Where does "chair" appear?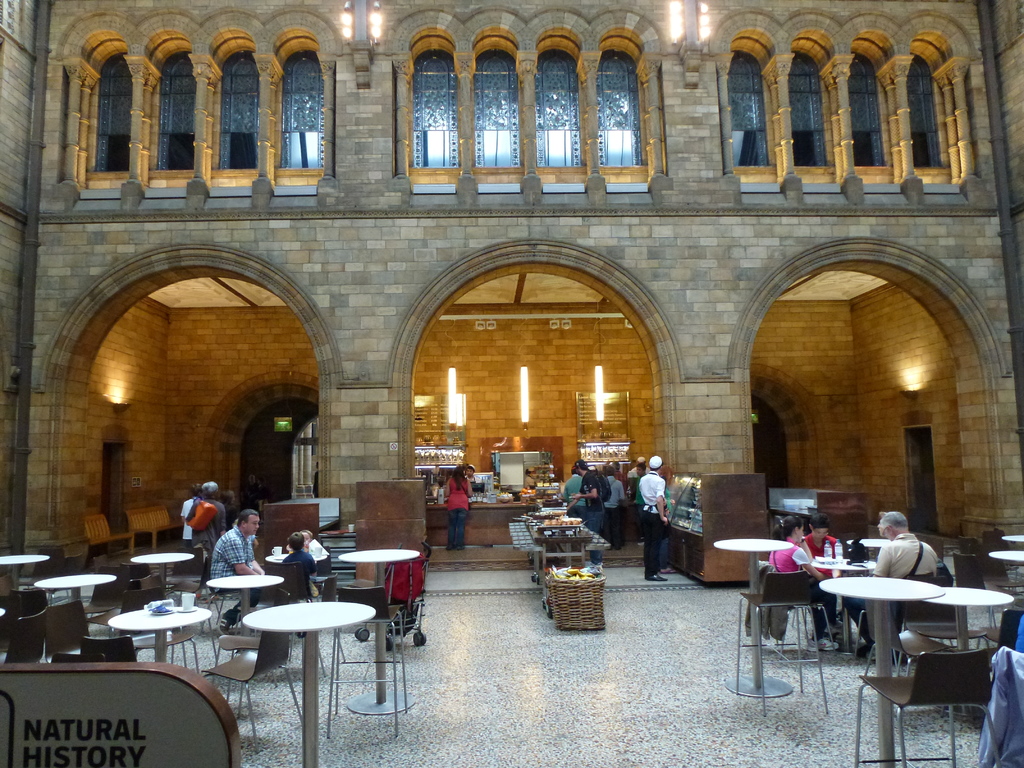
Appears at region(50, 650, 104, 662).
